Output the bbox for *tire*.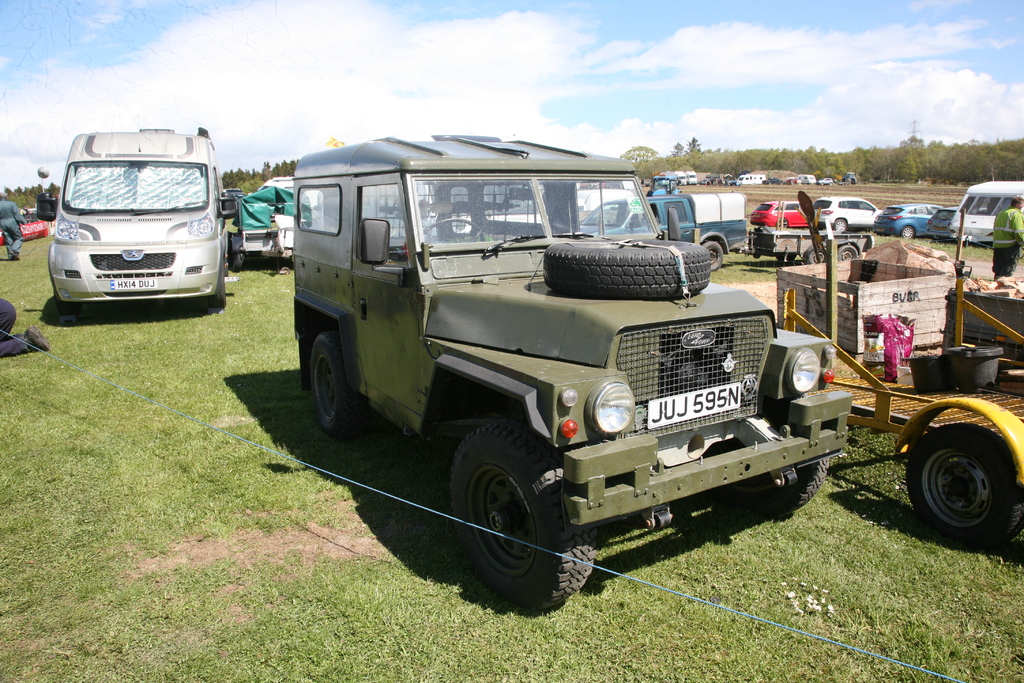
BBox(900, 225, 915, 239).
